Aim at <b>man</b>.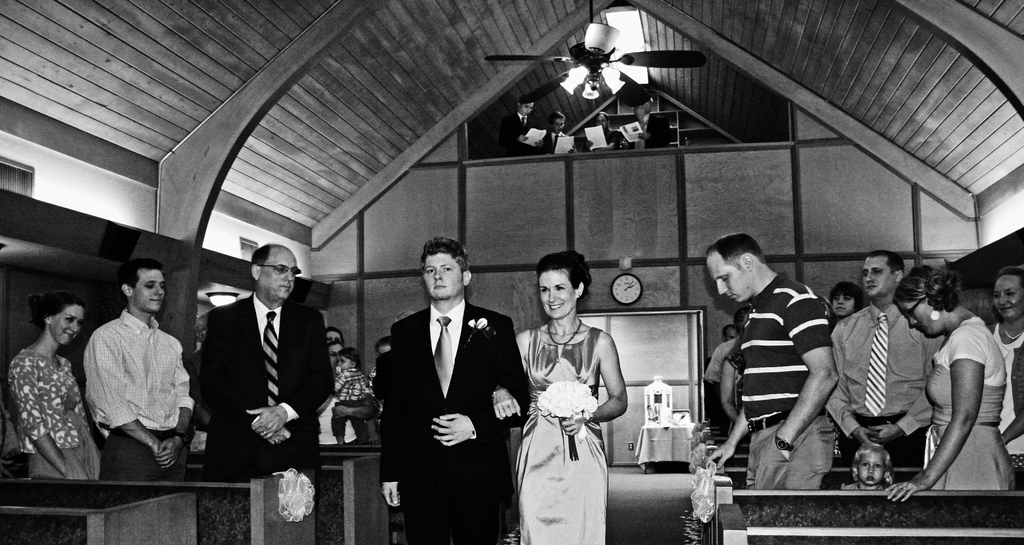
Aimed at [x1=826, y1=249, x2=949, y2=467].
